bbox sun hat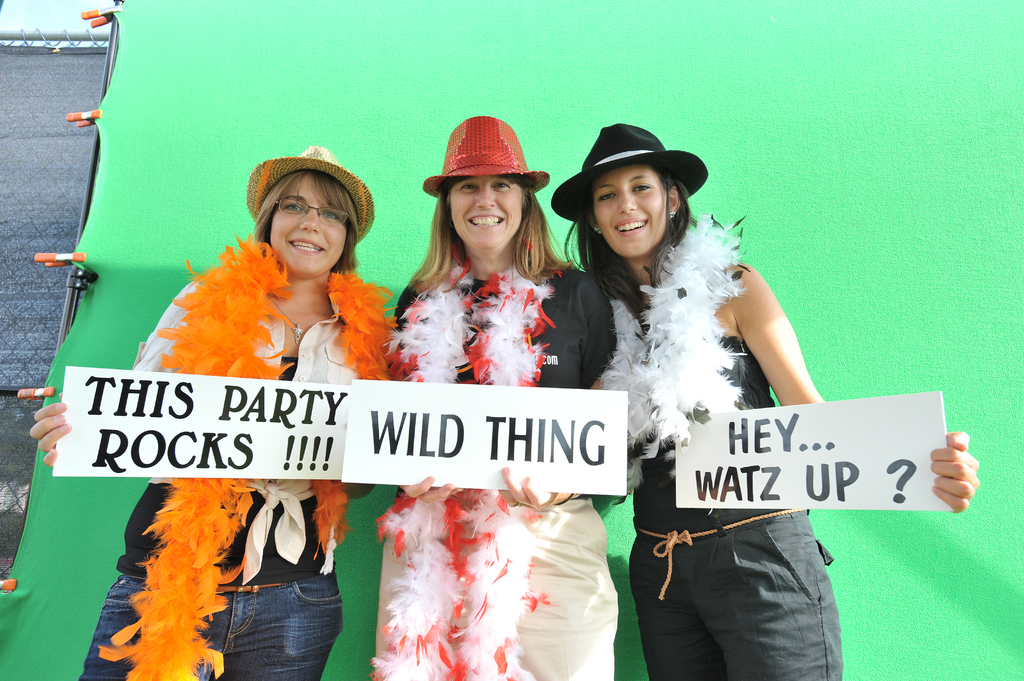
x1=545 y1=118 x2=711 y2=232
